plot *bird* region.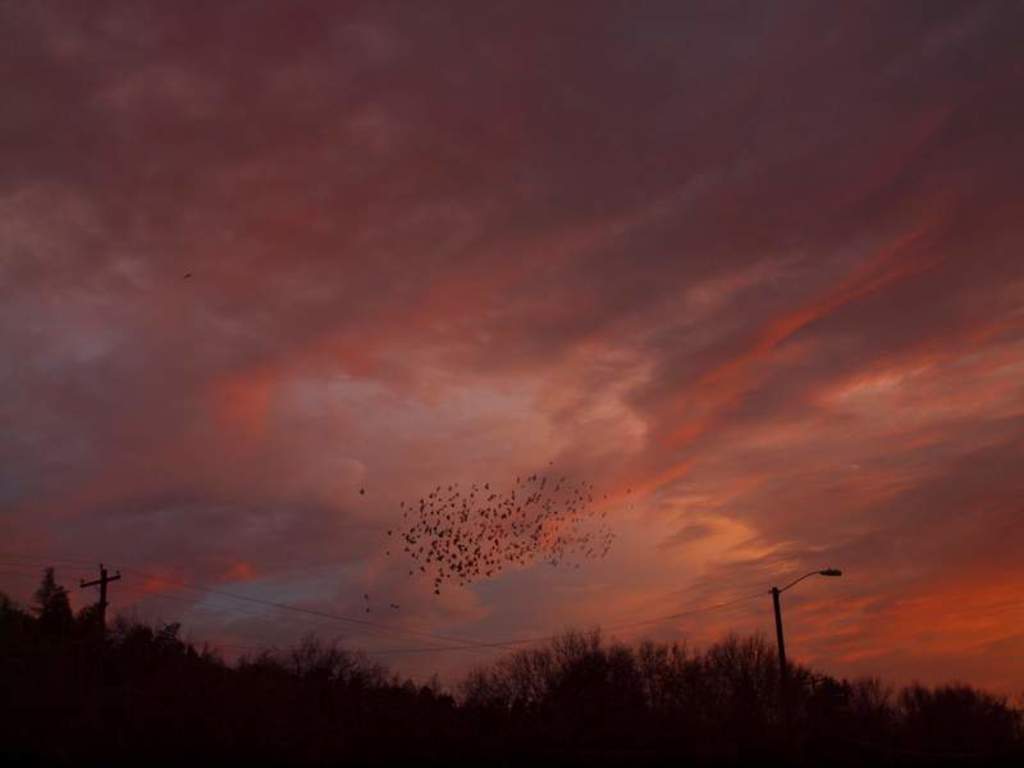
Plotted at [183,273,196,279].
